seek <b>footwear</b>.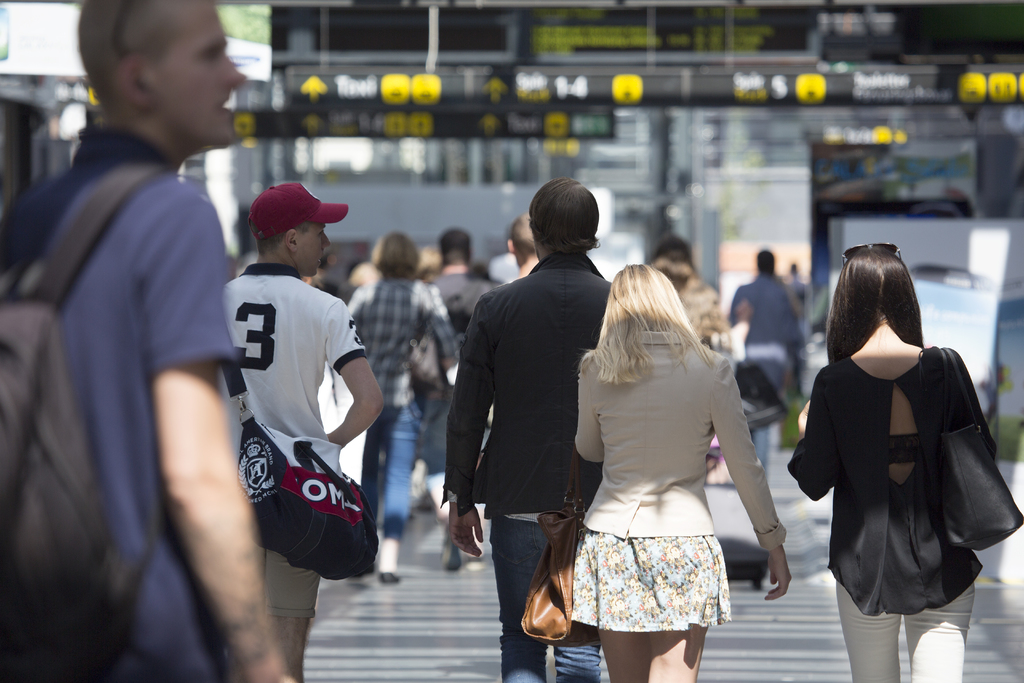
locate(437, 522, 466, 571).
